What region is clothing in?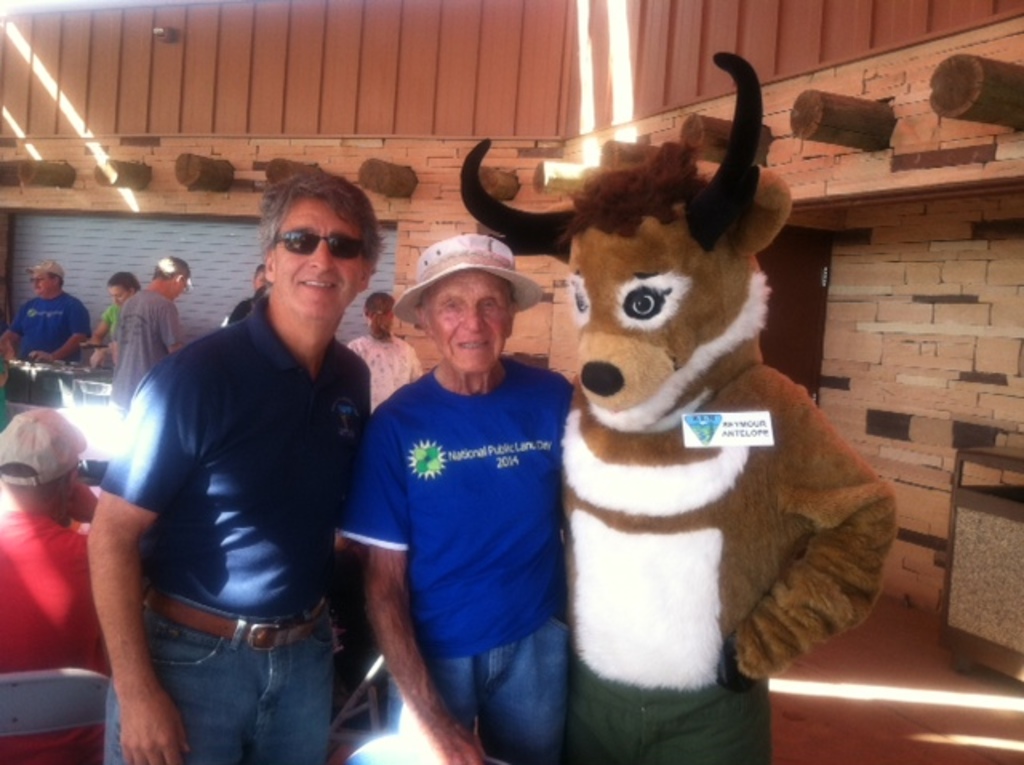
rect(0, 511, 98, 763).
